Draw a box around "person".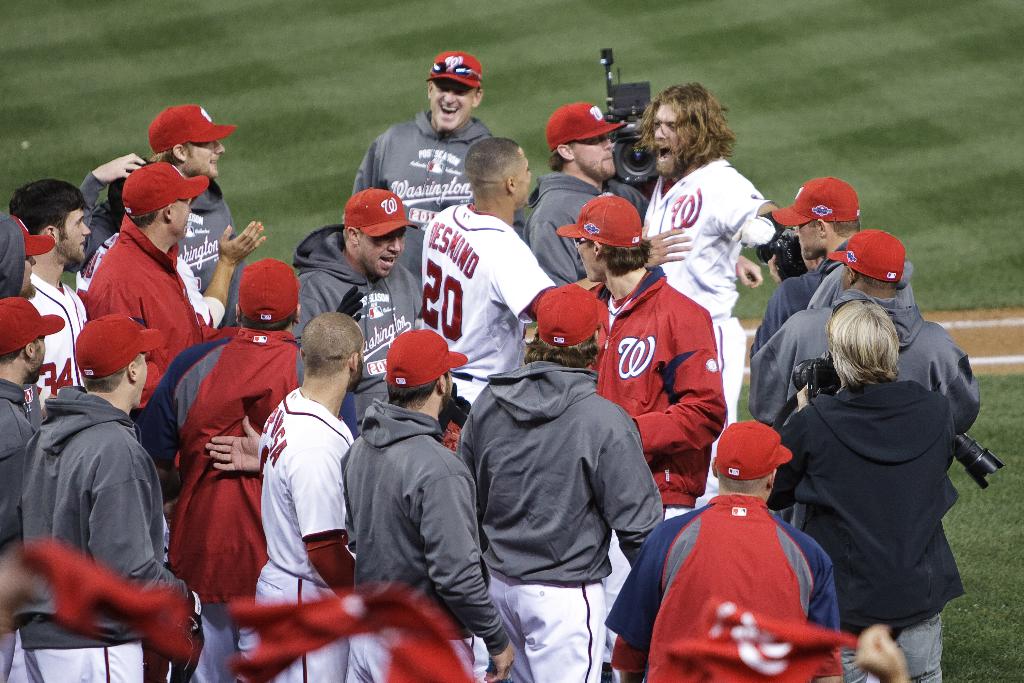
region(81, 172, 288, 353).
